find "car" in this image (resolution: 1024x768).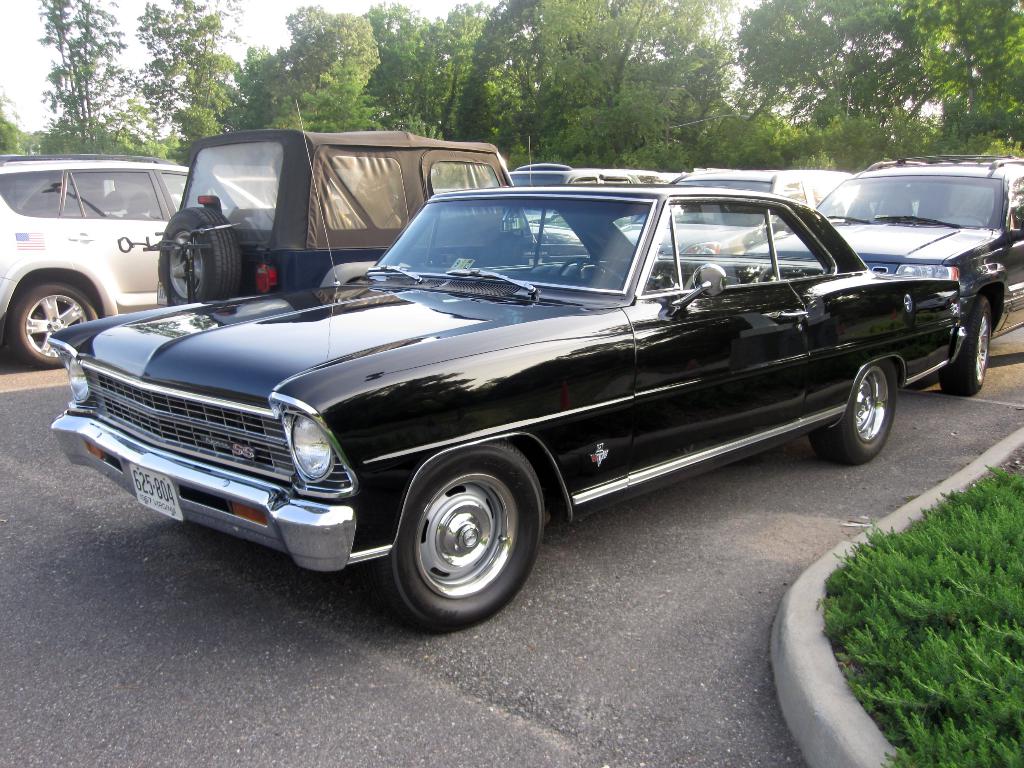
(0,145,272,364).
